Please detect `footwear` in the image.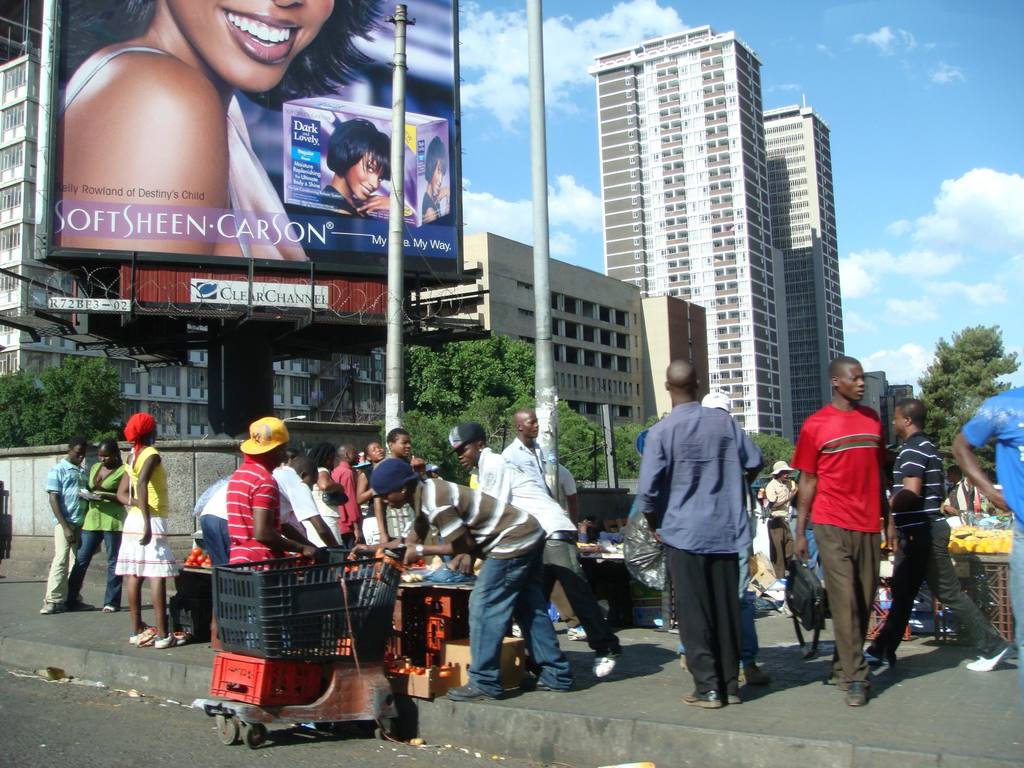
(966, 643, 1019, 672).
